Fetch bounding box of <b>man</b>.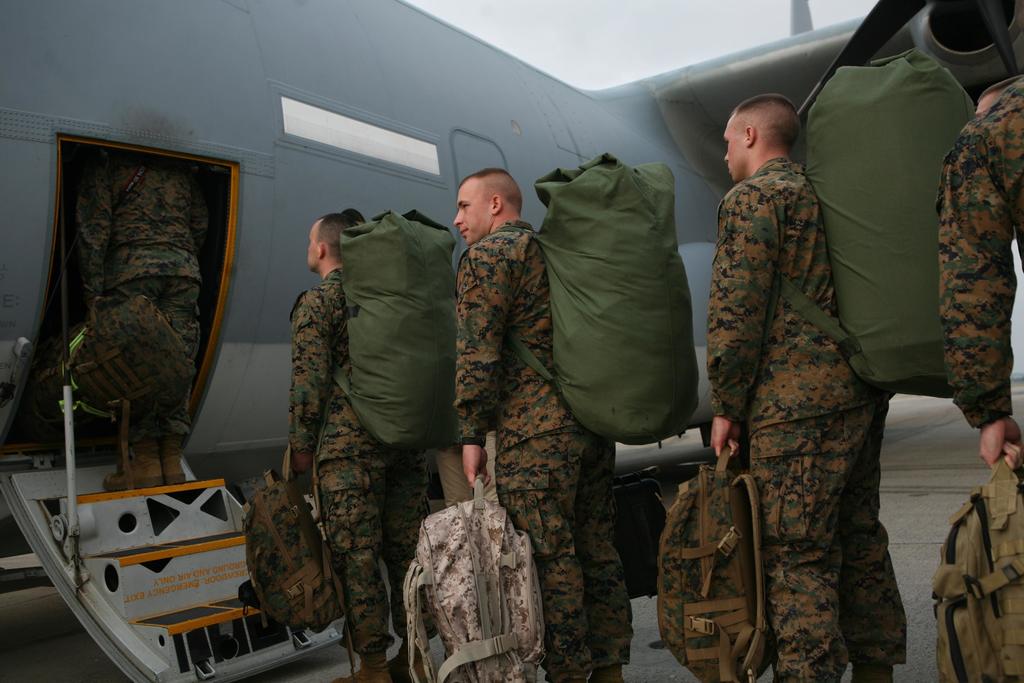
Bbox: <box>433,422,502,507</box>.
